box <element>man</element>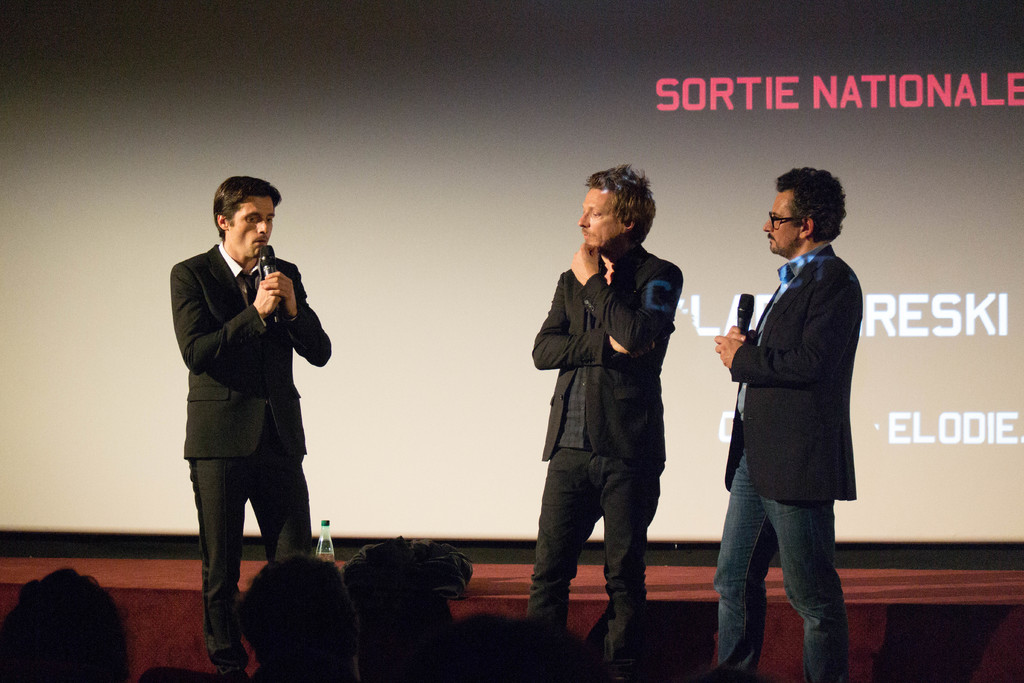
(x1=706, y1=165, x2=877, y2=682)
